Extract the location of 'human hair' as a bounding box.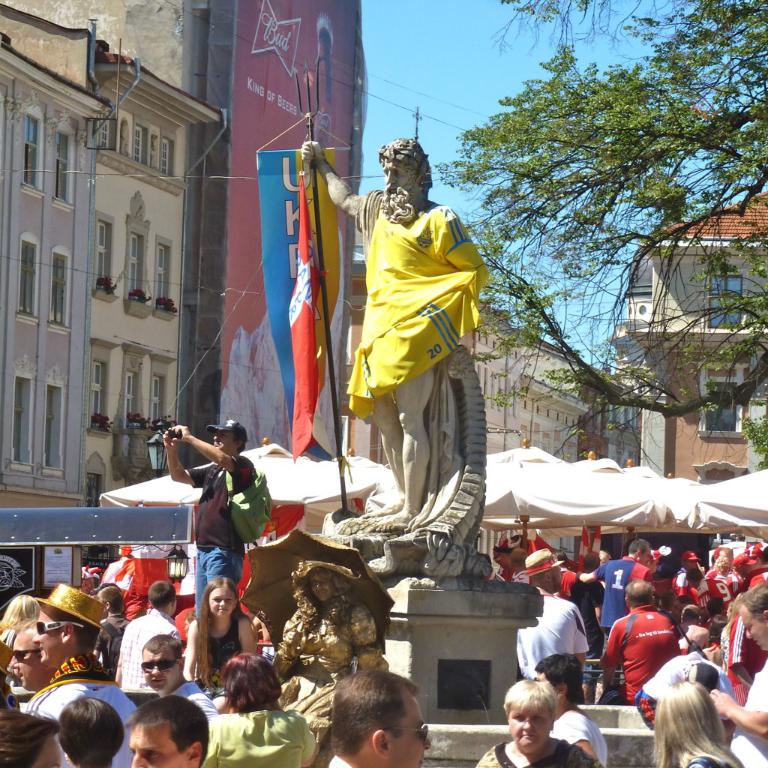
{"x1": 584, "y1": 552, "x2": 597, "y2": 571}.
